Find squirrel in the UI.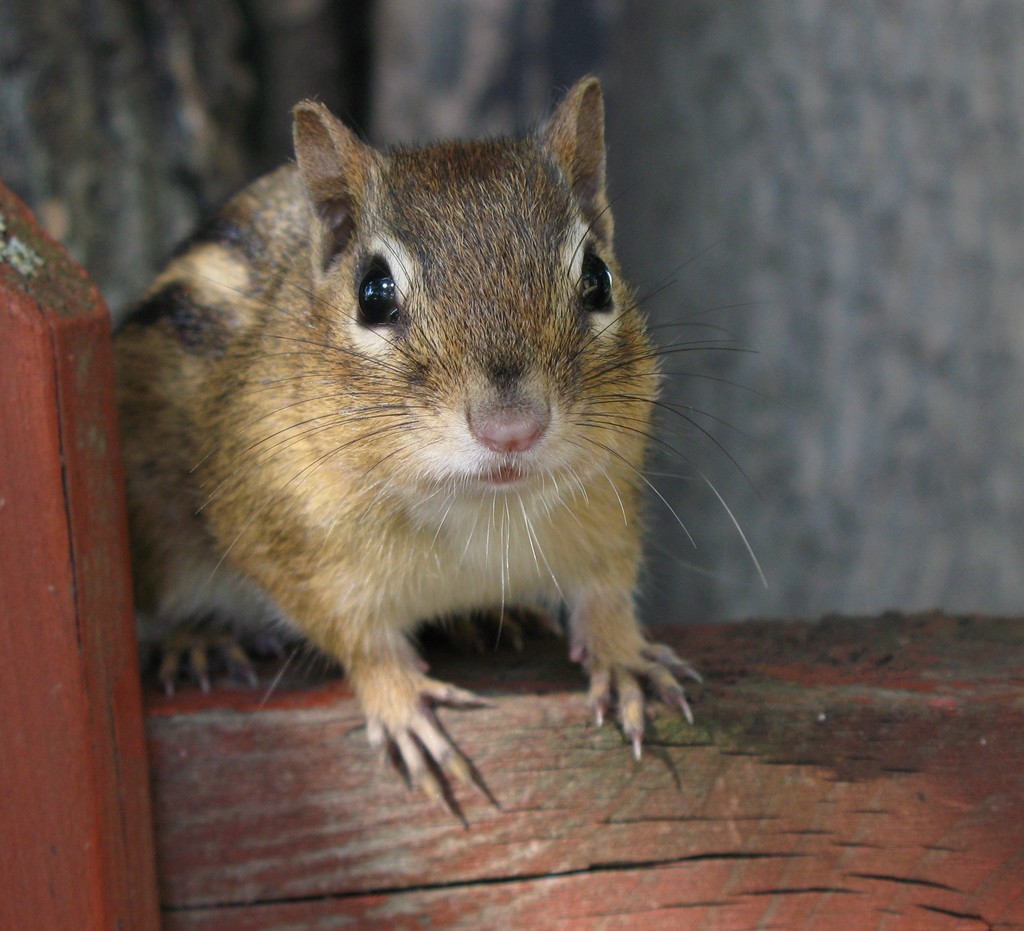
UI element at [111, 71, 820, 814].
